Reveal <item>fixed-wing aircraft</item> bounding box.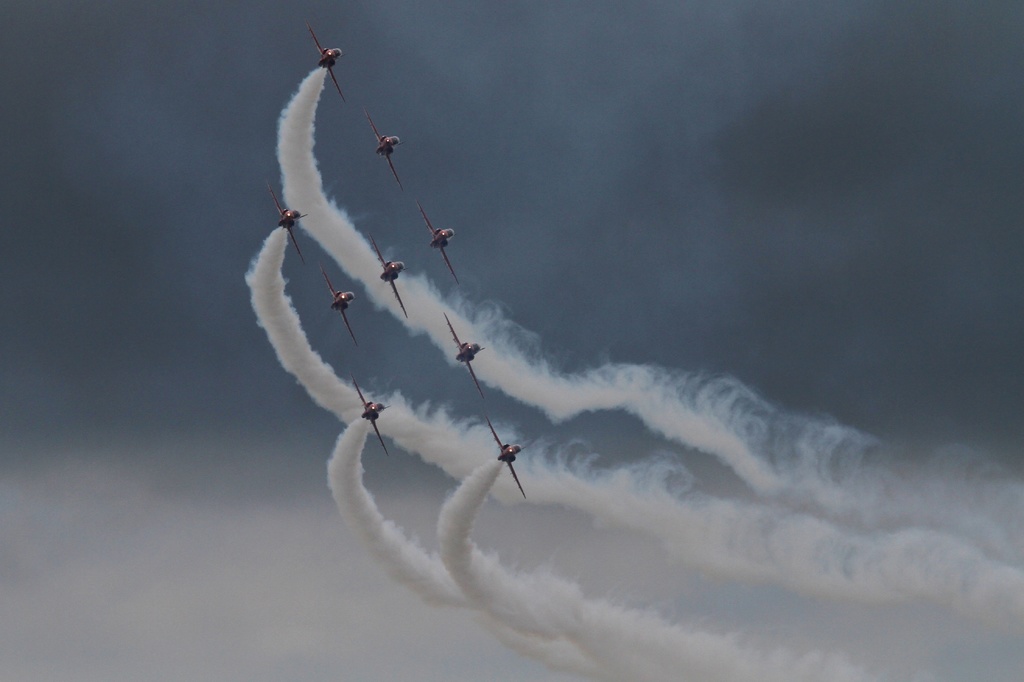
Revealed: left=349, top=375, right=390, bottom=454.
